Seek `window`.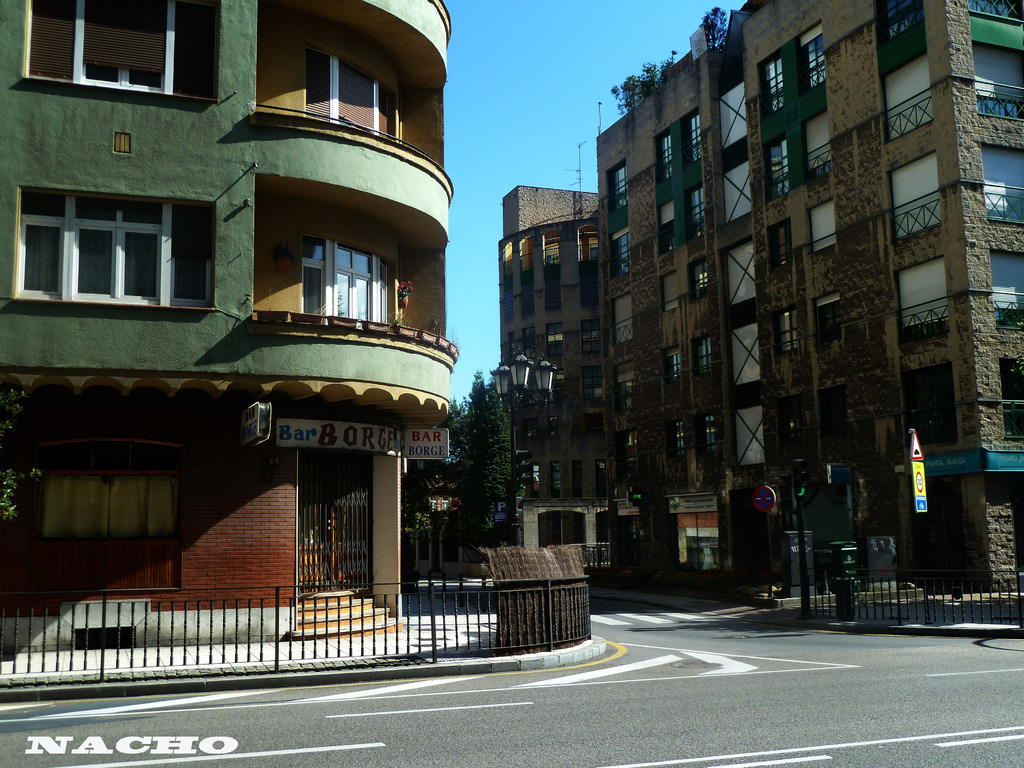
<region>25, 0, 225, 97</region>.
